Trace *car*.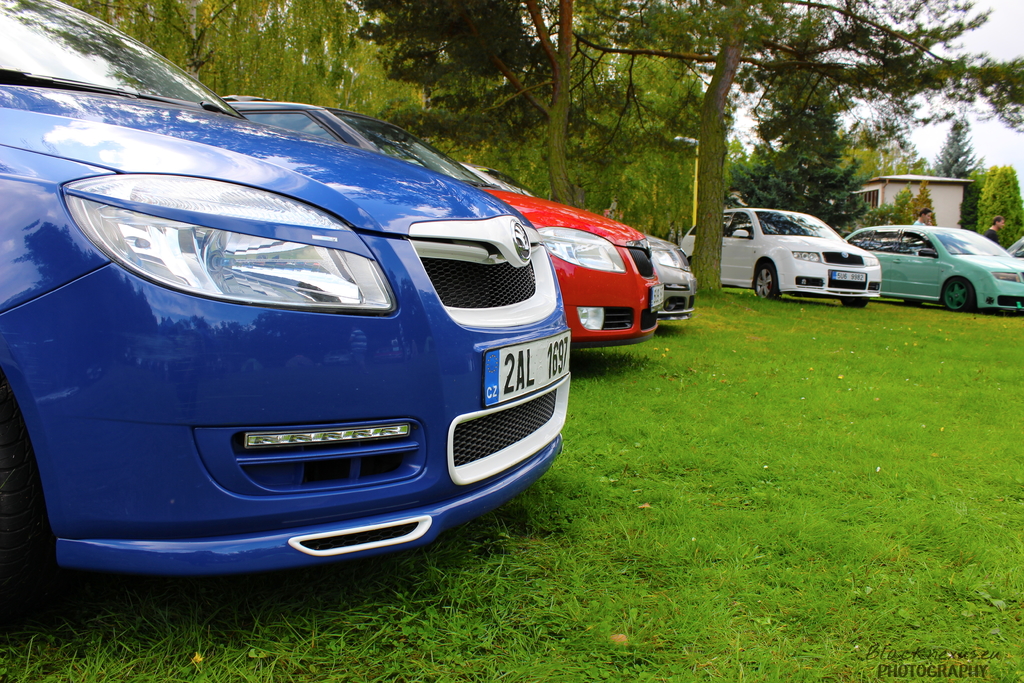
Traced to (left=446, top=163, right=695, bottom=325).
